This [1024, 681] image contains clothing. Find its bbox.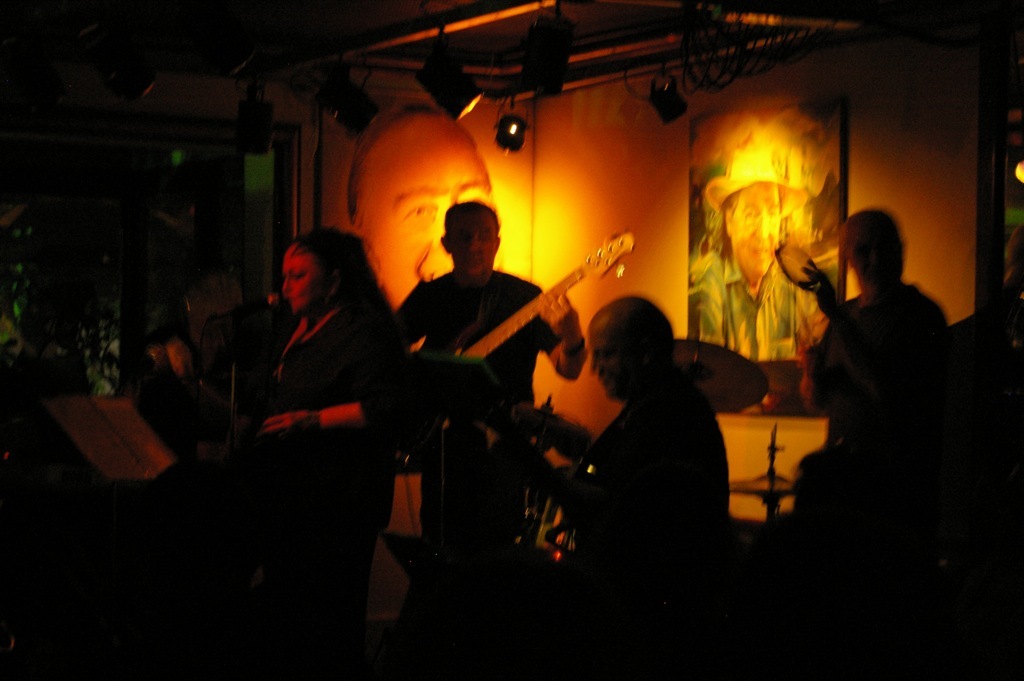
Rect(545, 380, 731, 568).
